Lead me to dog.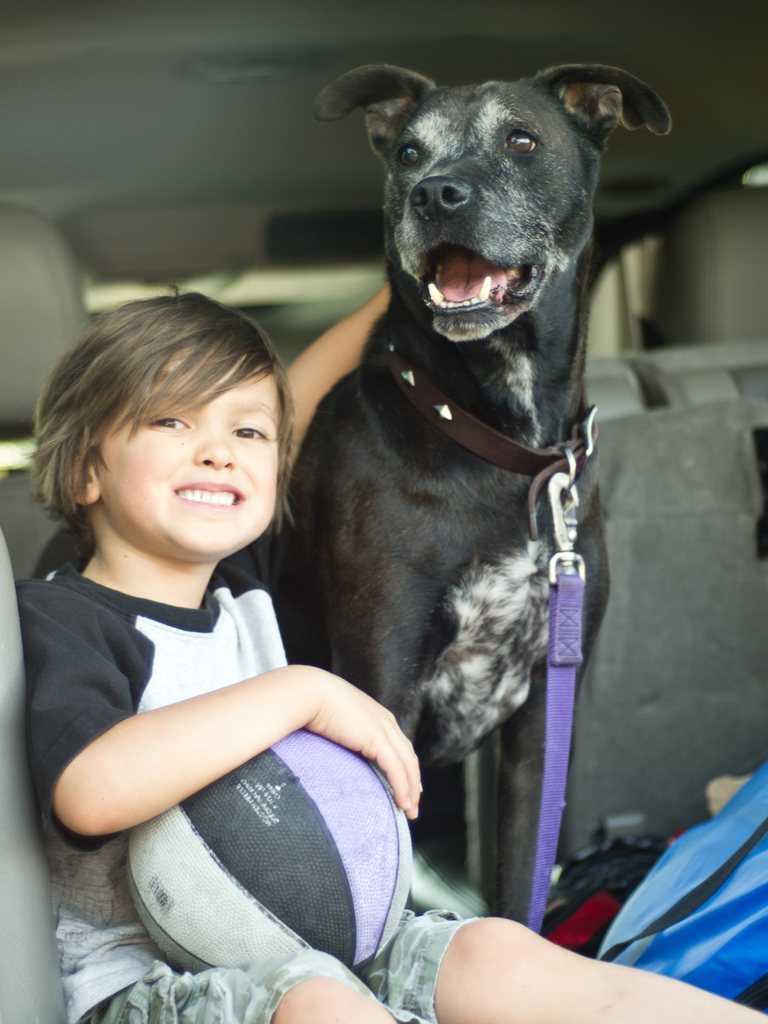
Lead to 282 56 674 791.
